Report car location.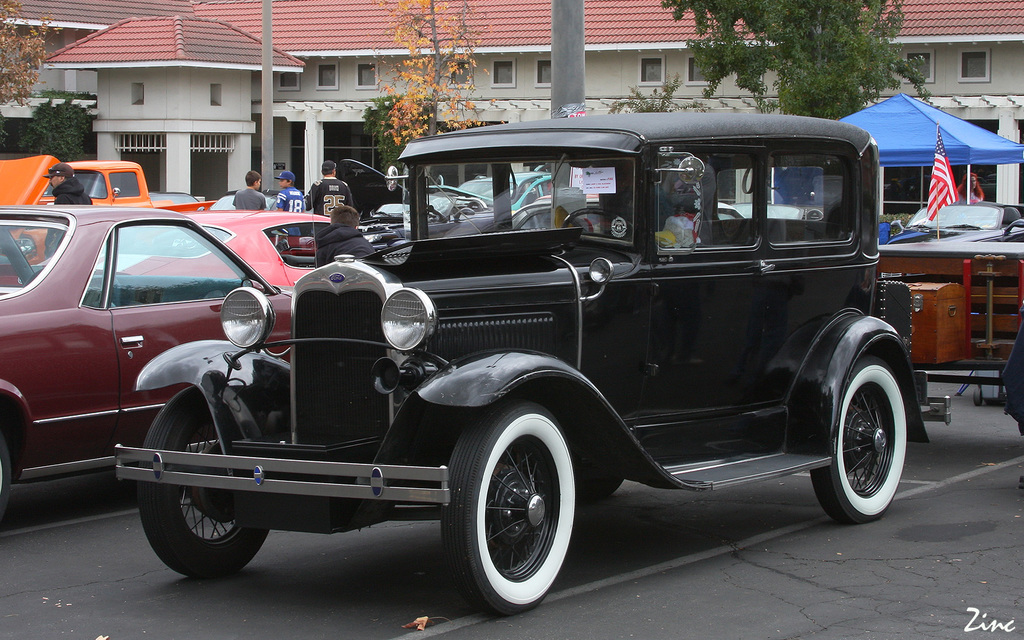
Report: 0,151,221,286.
